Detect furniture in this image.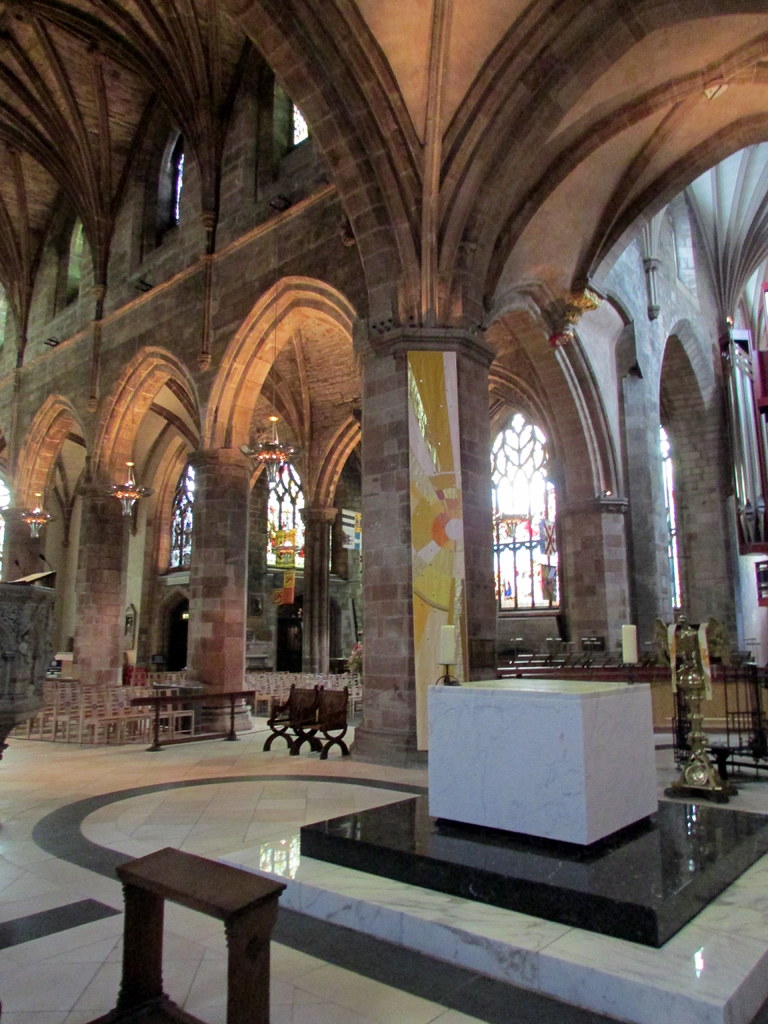
Detection: bbox(494, 666, 762, 732).
